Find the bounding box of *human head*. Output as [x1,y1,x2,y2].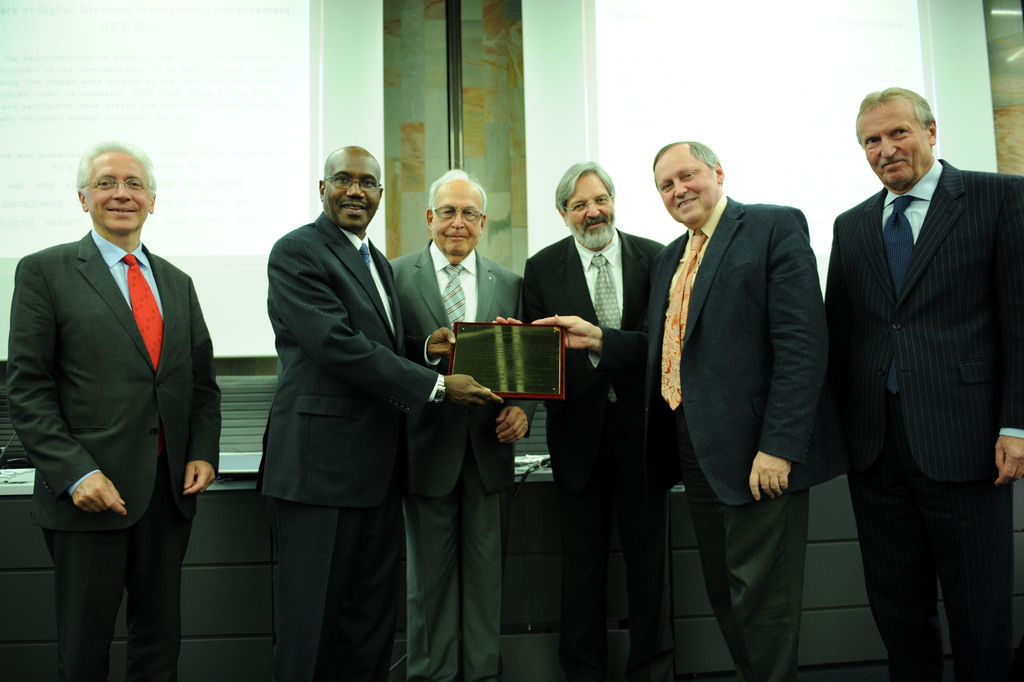
[73,141,156,234].
